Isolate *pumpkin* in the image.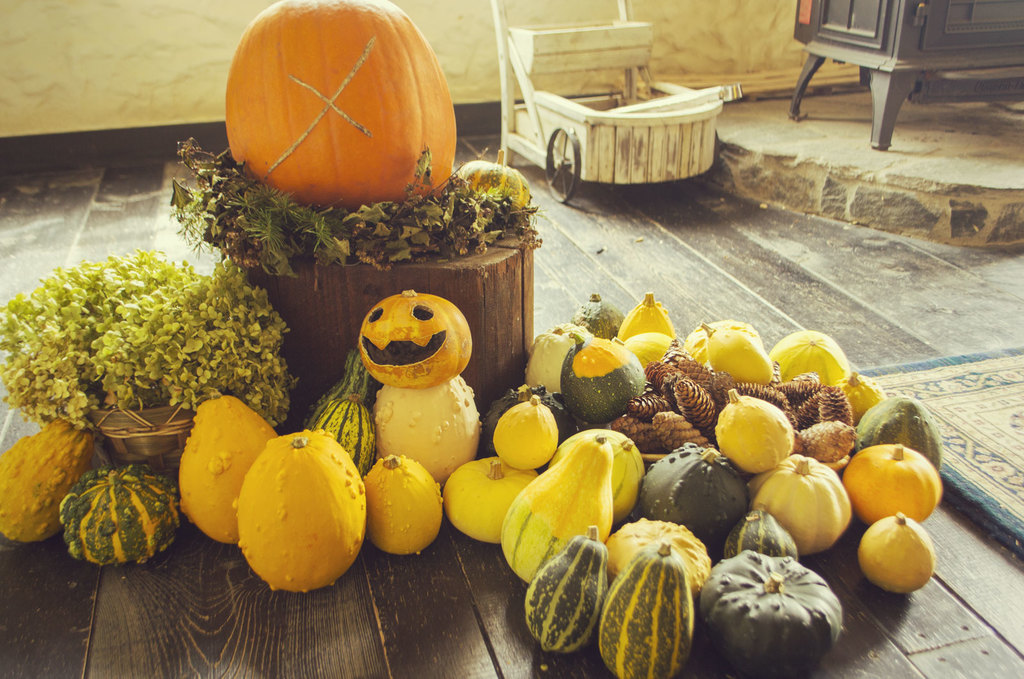
Isolated region: detection(362, 452, 444, 554).
